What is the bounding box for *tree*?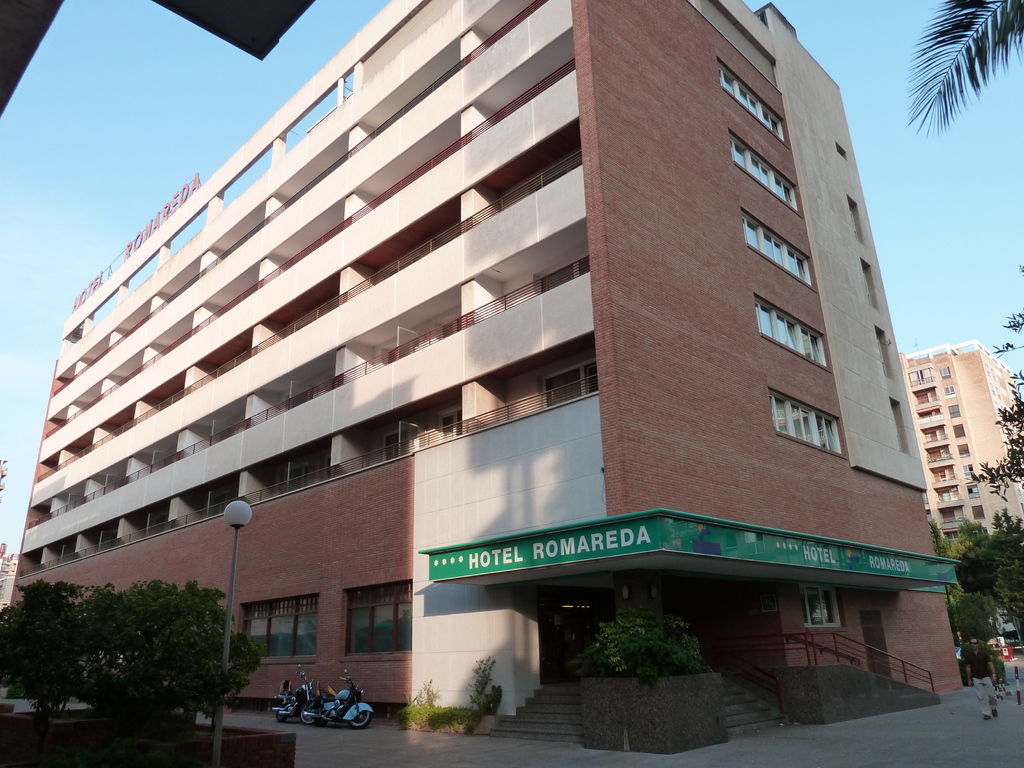
(x1=904, y1=0, x2=1023, y2=140).
